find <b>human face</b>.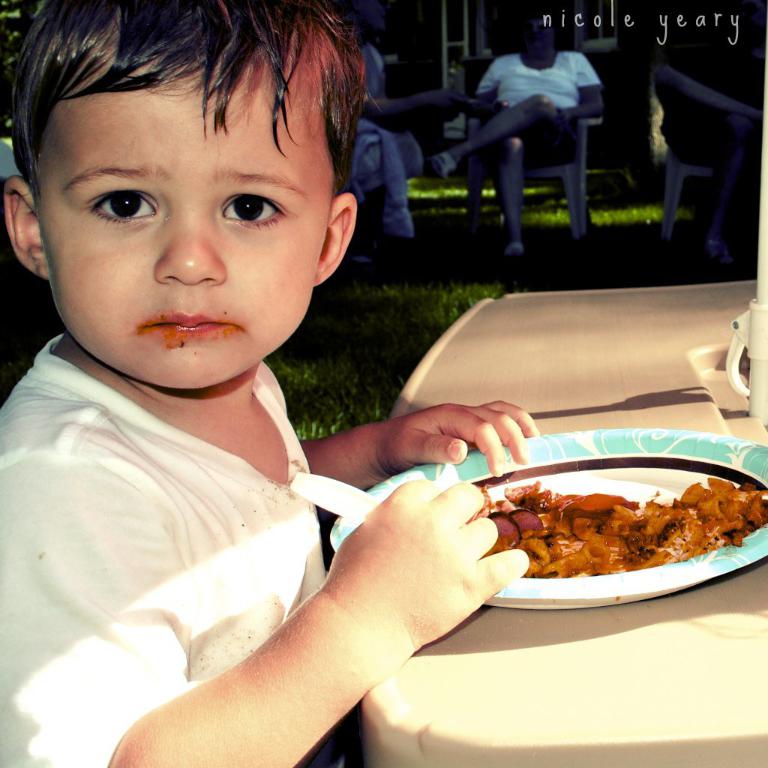
[37, 65, 331, 388].
